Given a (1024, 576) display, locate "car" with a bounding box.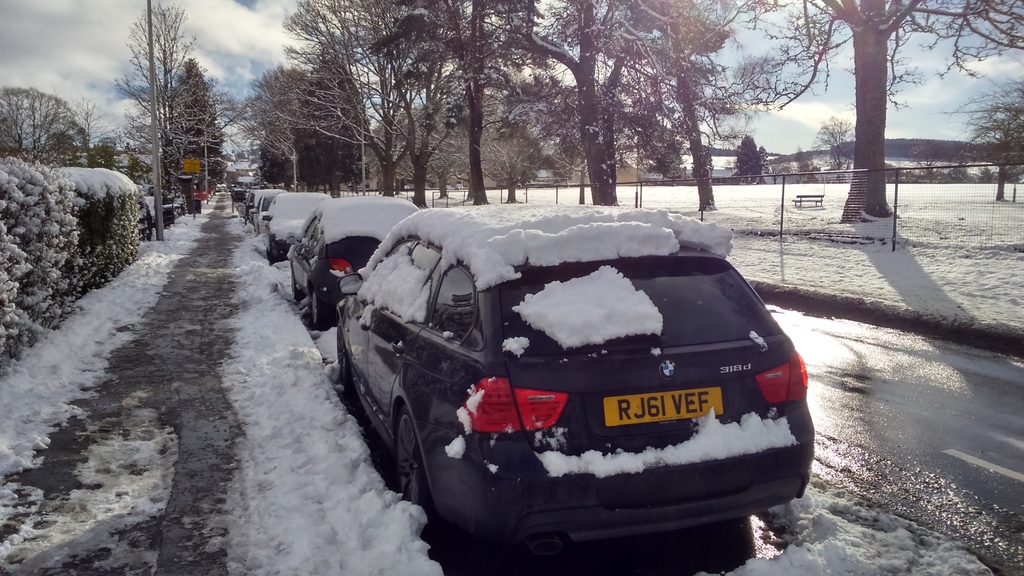
Located: BBox(229, 187, 247, 202).
